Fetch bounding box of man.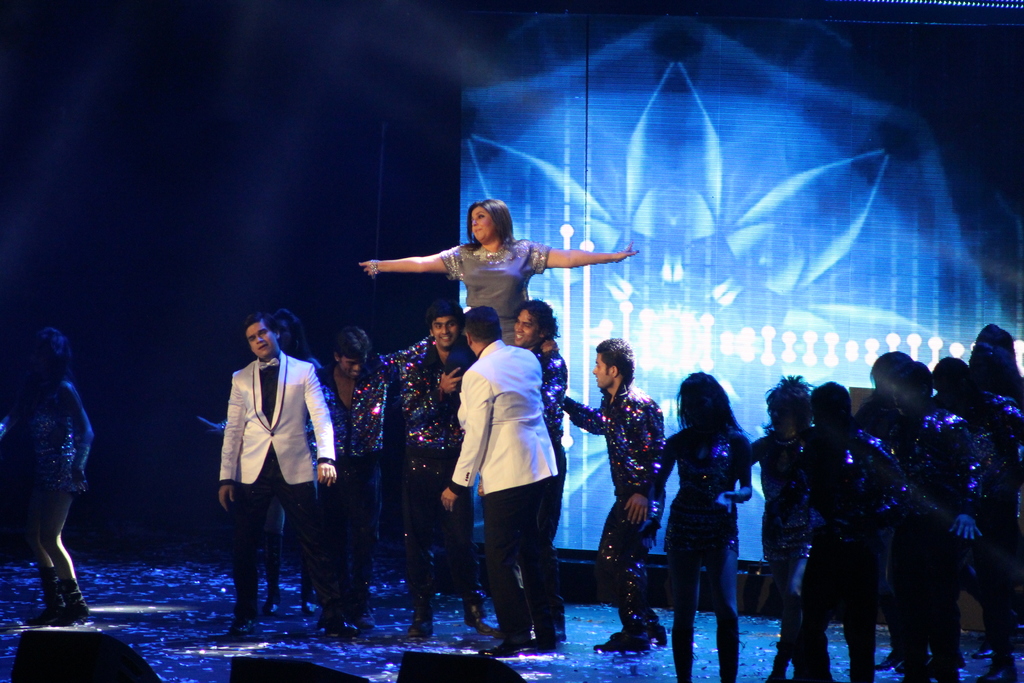
Bbox: 787:379:916:679.
